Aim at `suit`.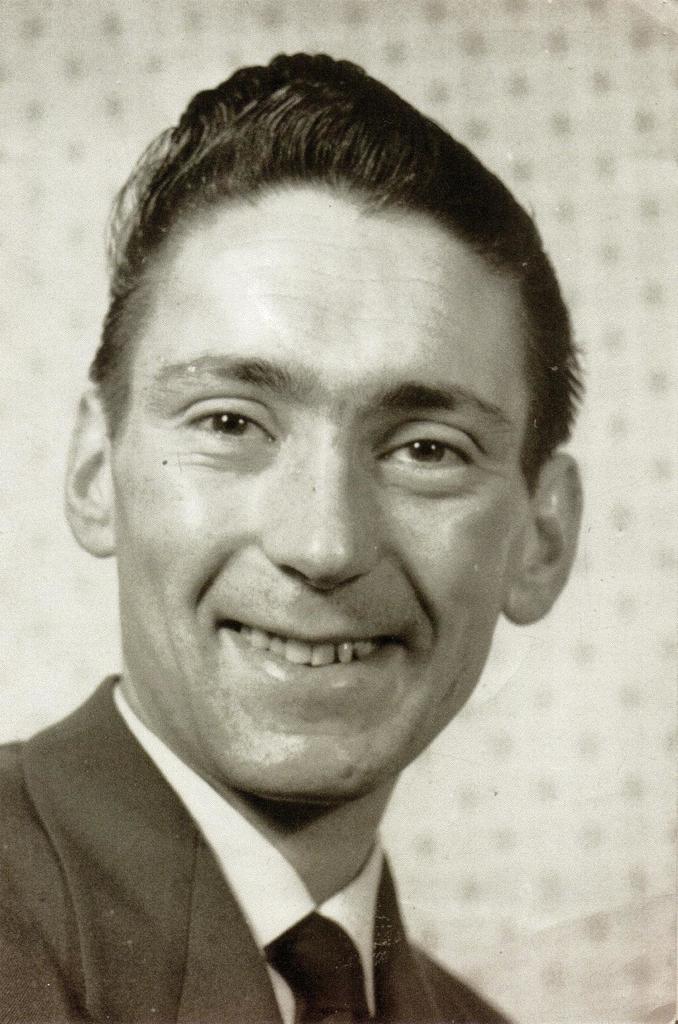
Aimed at pyautogui.locateOnScreen(0, 668, 517, 1023).
